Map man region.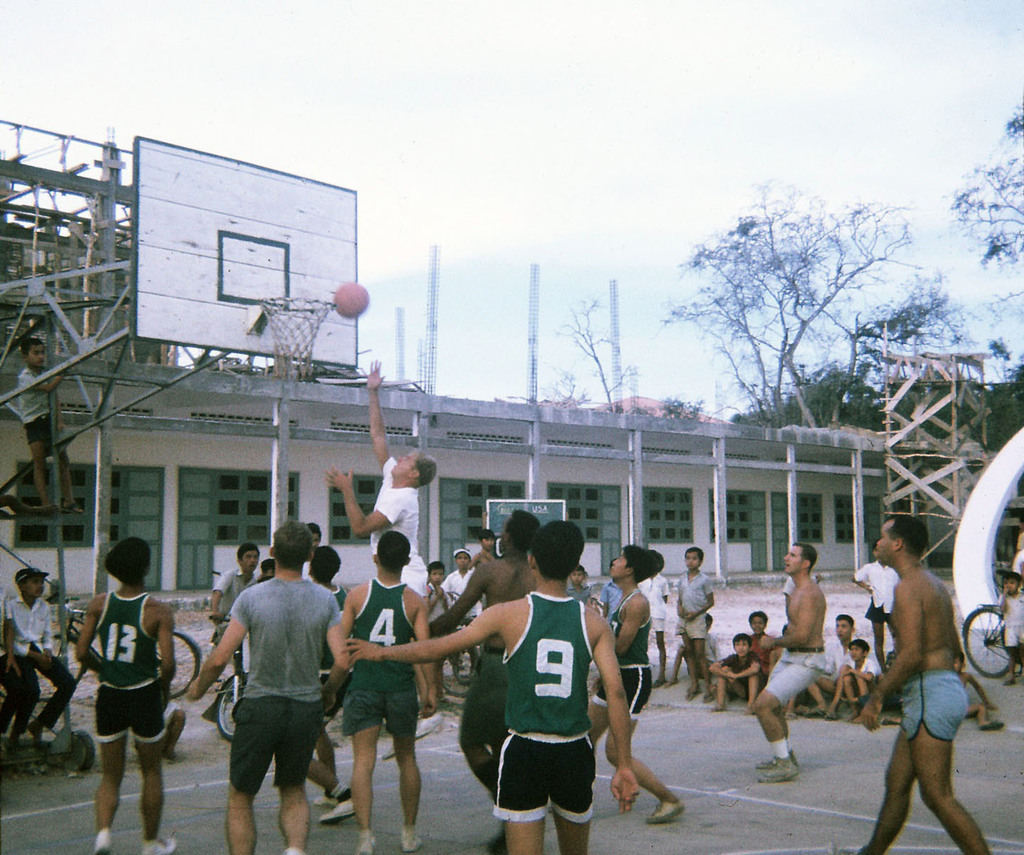
Mapped to bbox(857, 519, 997, 854).
